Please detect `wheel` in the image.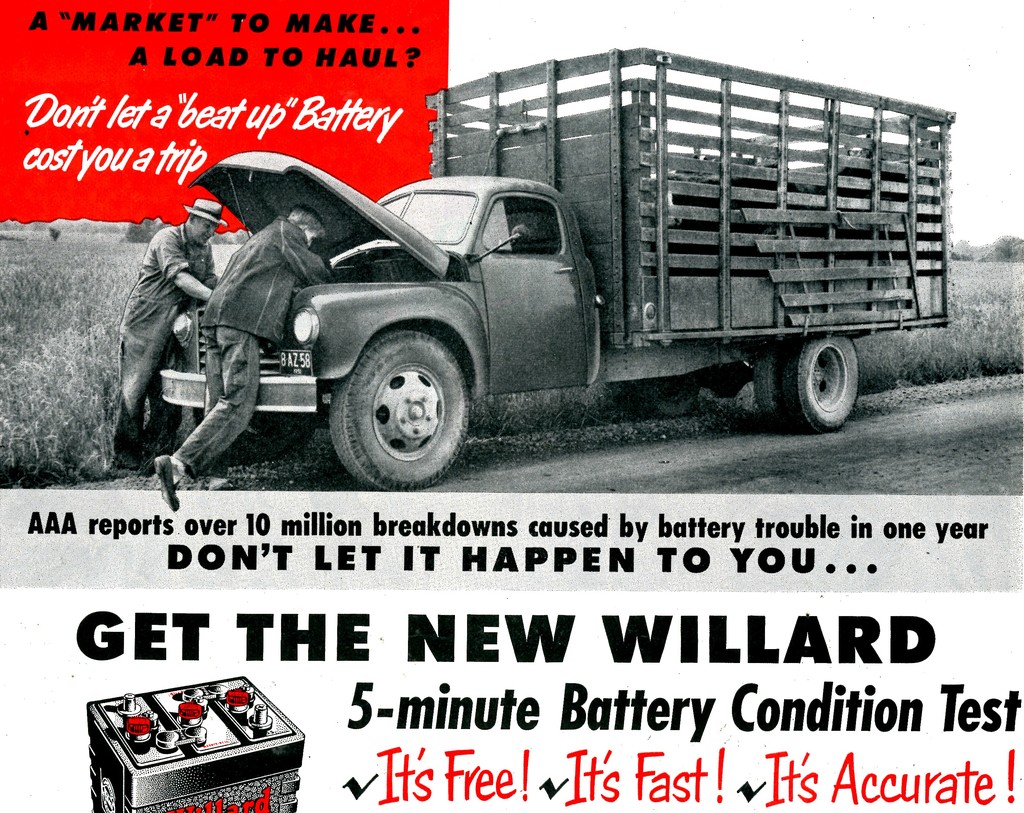
left=321, top=323, right=473, bottom=477.
